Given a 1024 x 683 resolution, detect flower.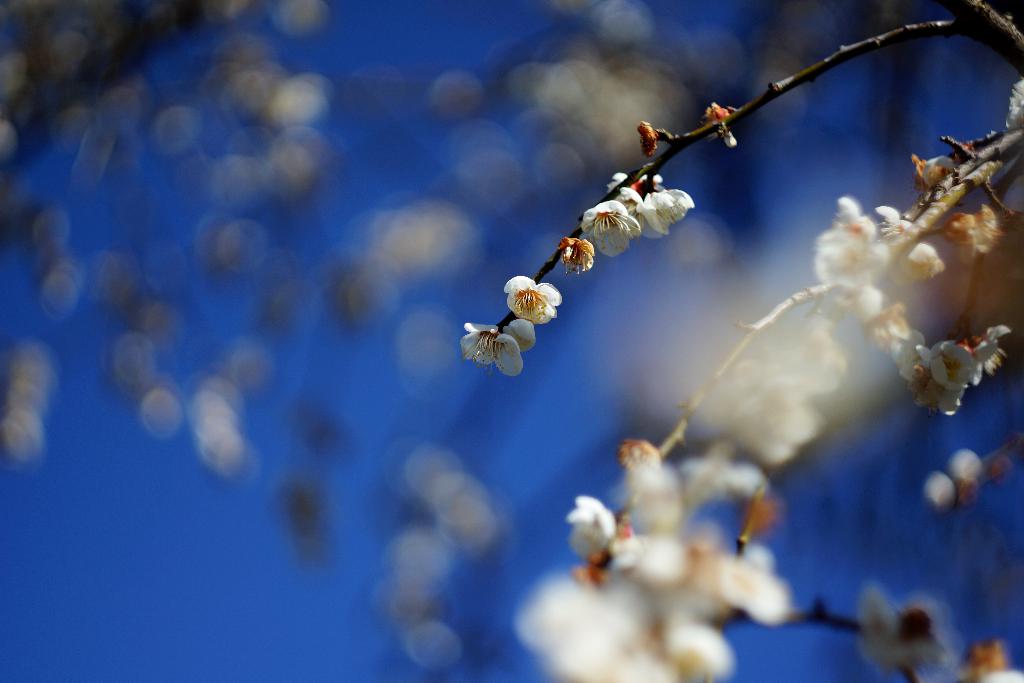
<bbox>810, 194, 881, 284</bbox>.
